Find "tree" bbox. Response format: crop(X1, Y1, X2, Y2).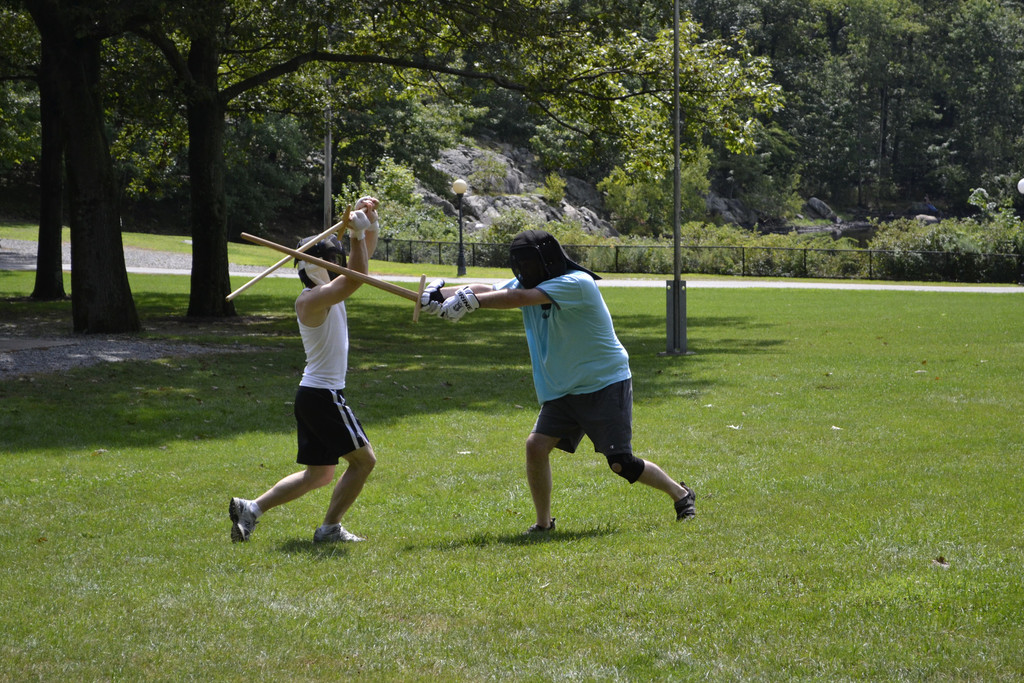
crop(783, 0, 946, 220).
